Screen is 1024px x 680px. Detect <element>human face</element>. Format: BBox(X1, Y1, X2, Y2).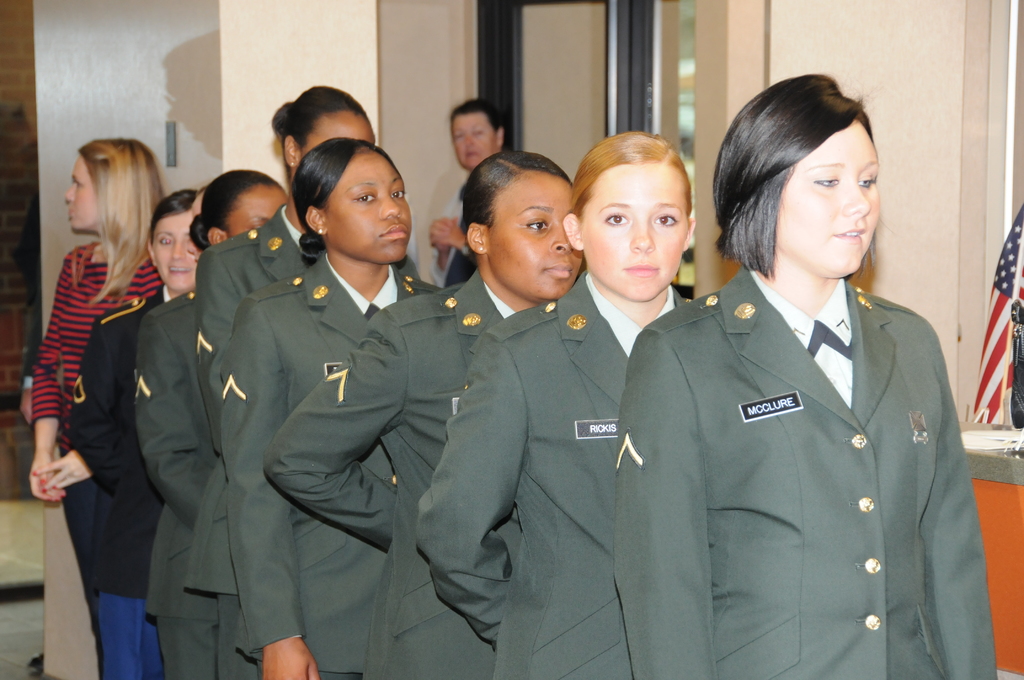
BBox(456, 117, 493, 170).
